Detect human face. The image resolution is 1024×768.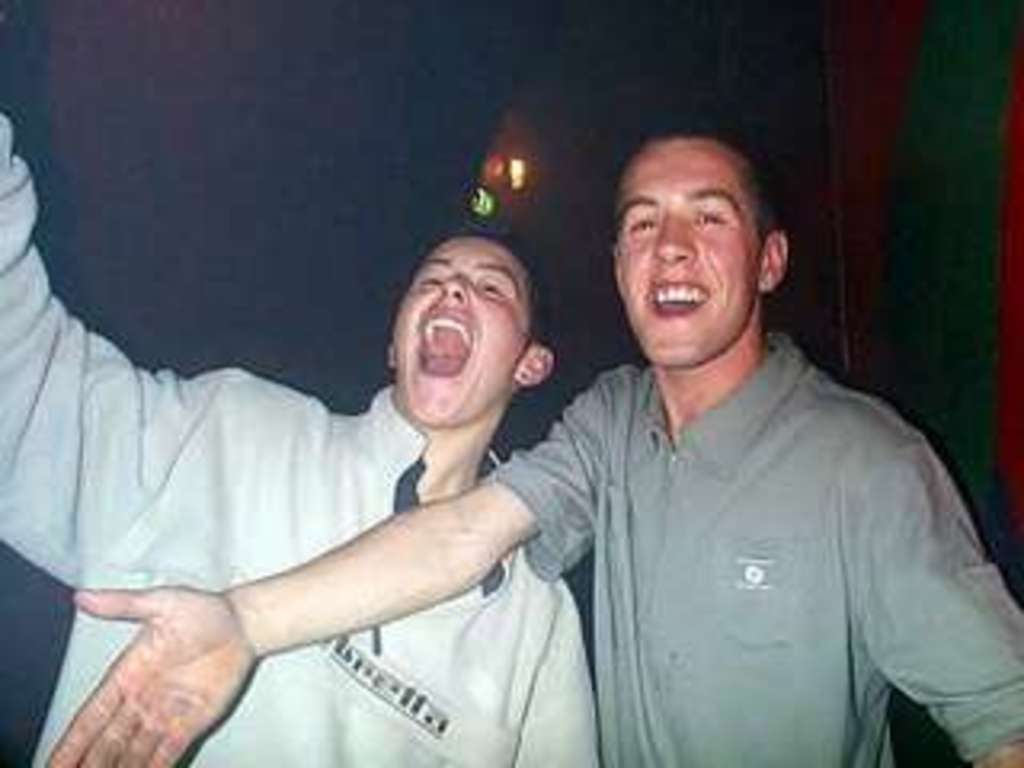
605:150:768:368.
